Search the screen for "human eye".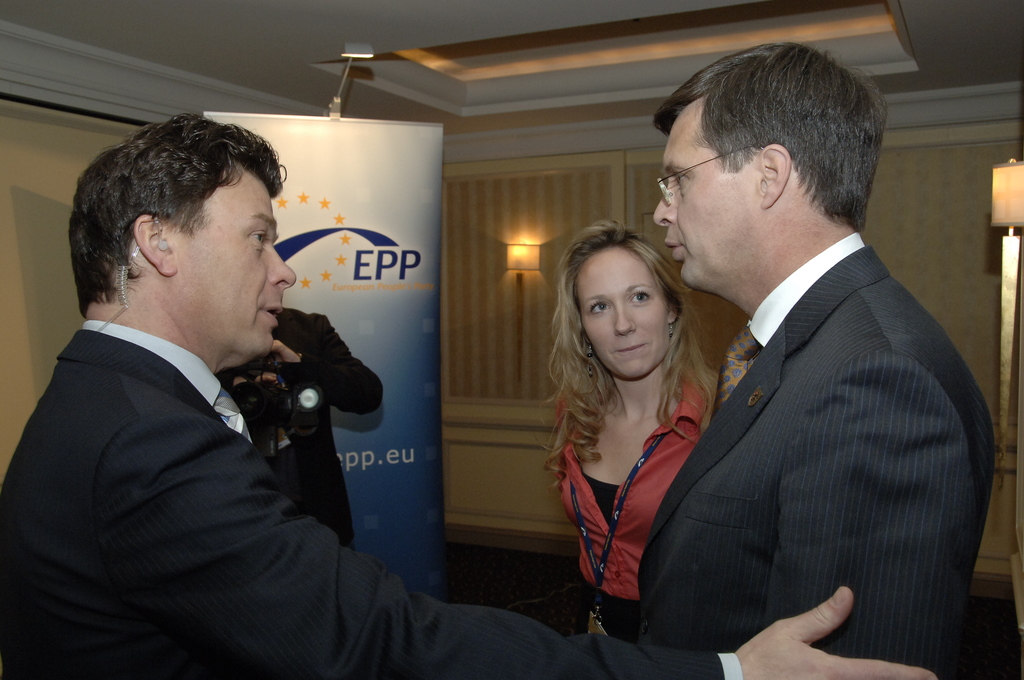
Found at (x1=589, y1=298, x2=611, y2=316).
